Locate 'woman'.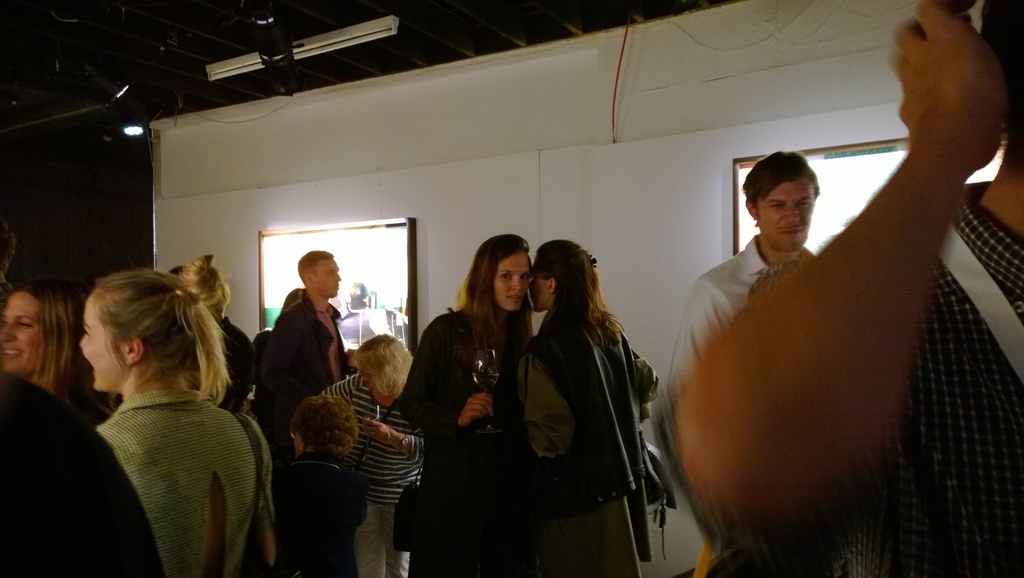
Bounding box: 397/232/536/577.
